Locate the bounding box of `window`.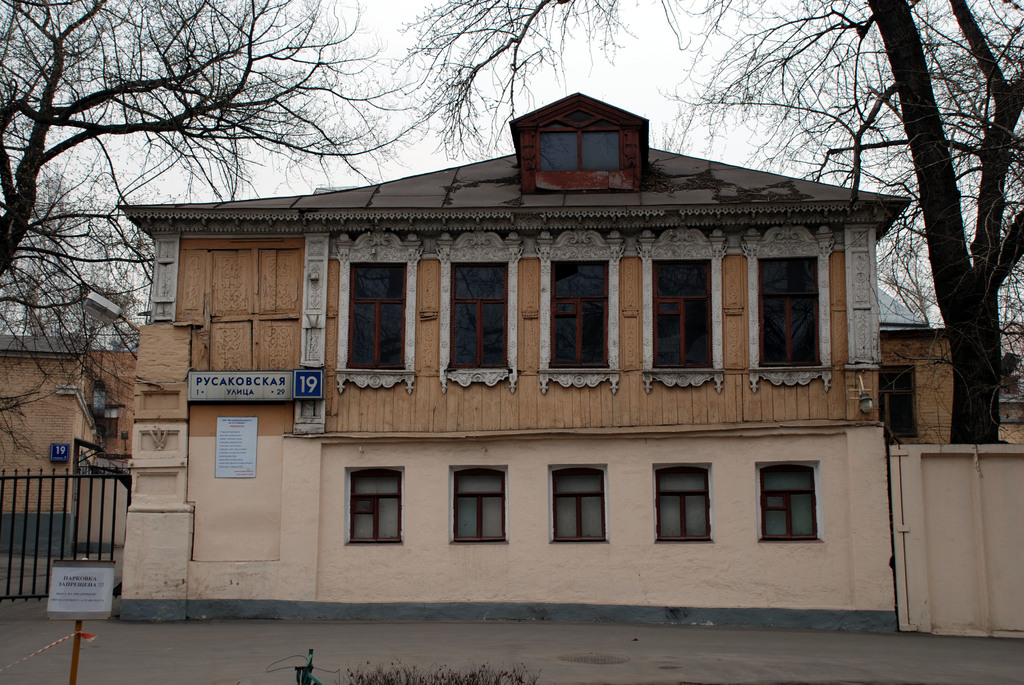
Bounding box: bbox(346, 262, 408, 372).
